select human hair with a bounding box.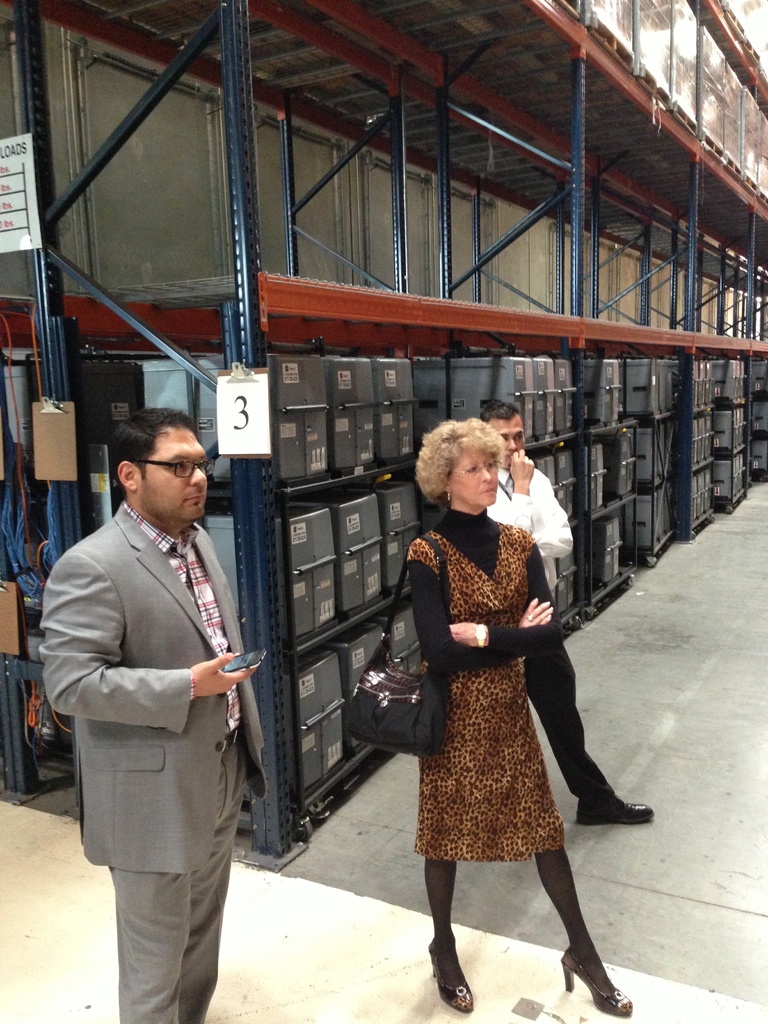
106 413 192 481.
